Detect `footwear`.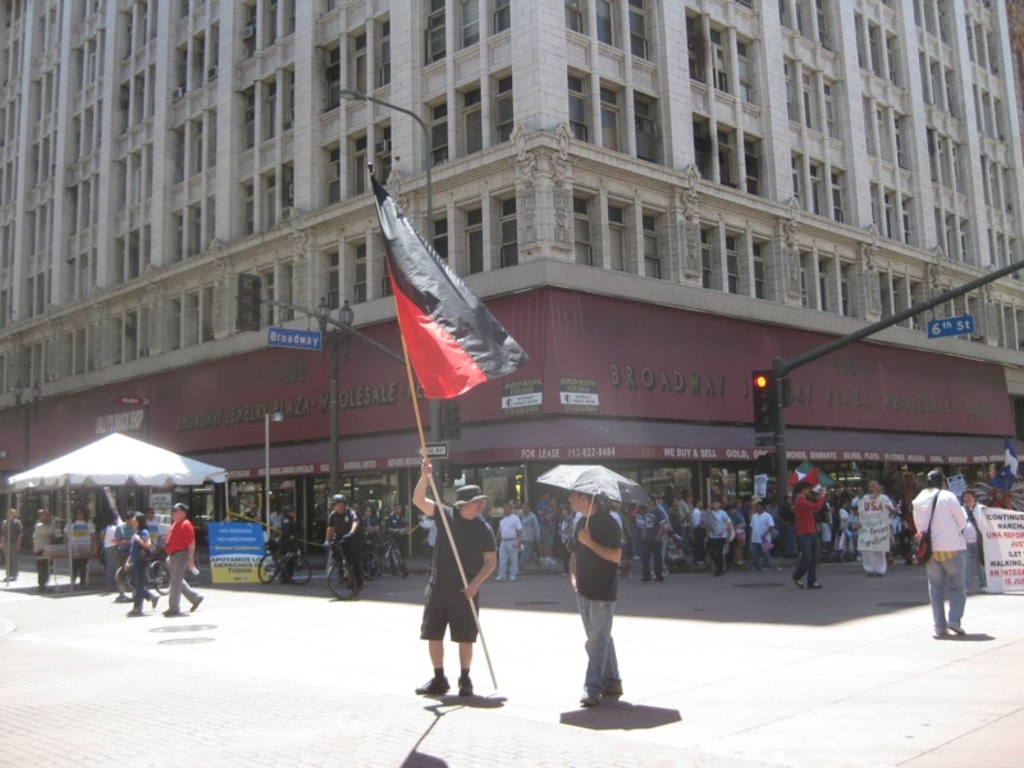
Detected at left=417, top=680, right=451, bottom=694.
